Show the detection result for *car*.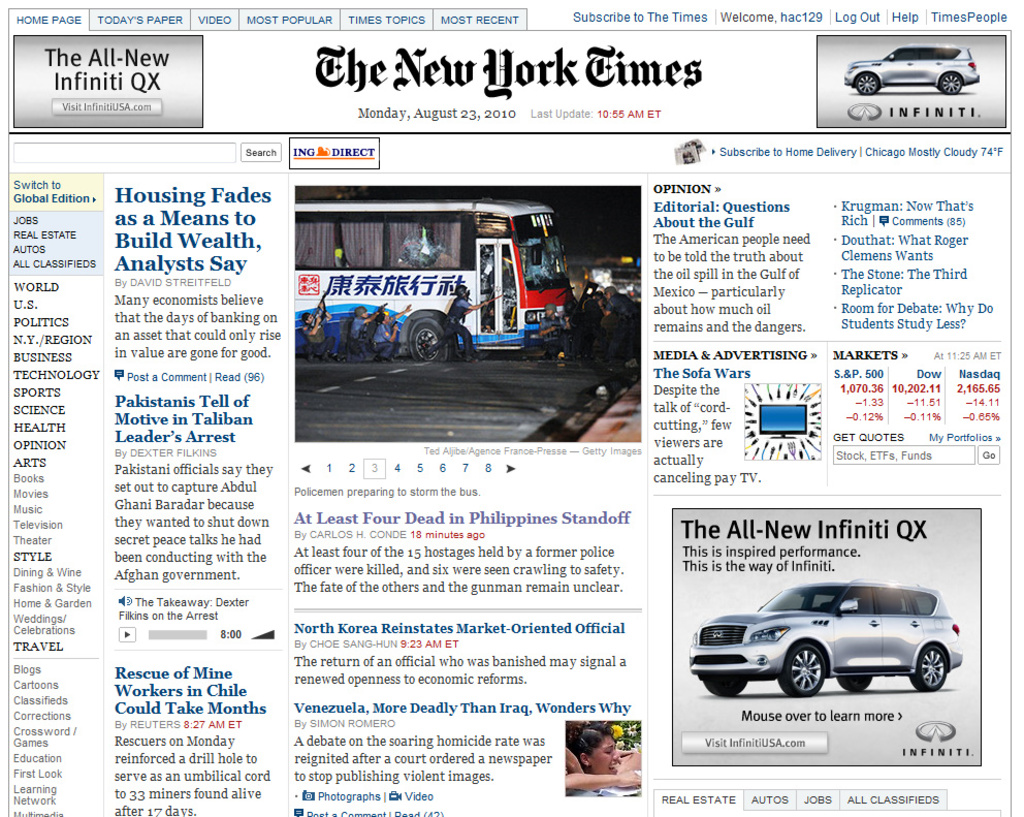
842,42,980,95.
